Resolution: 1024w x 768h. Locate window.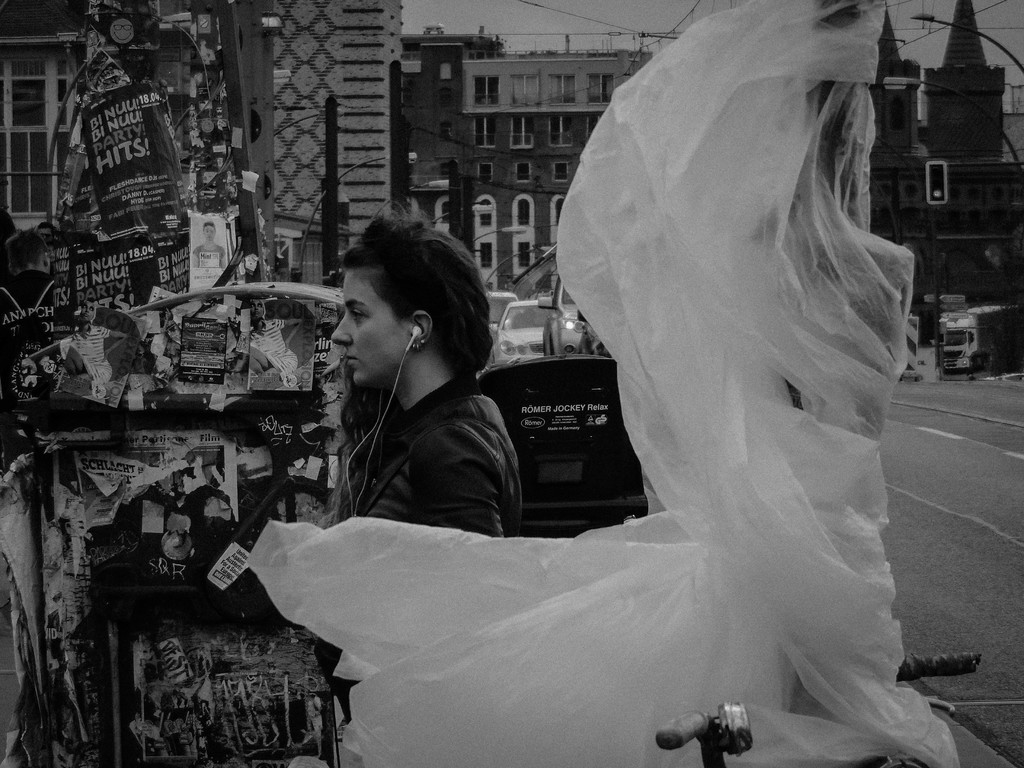
box(555, 161, 570, 177).
